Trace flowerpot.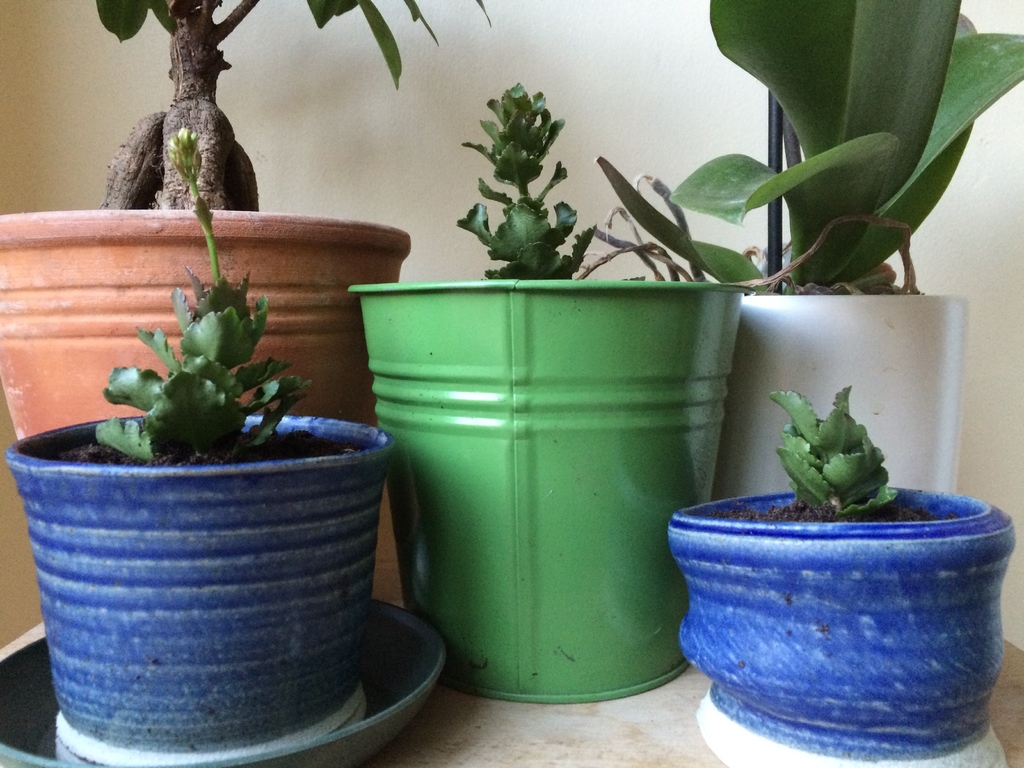
Traced to 711/289/968/501.
